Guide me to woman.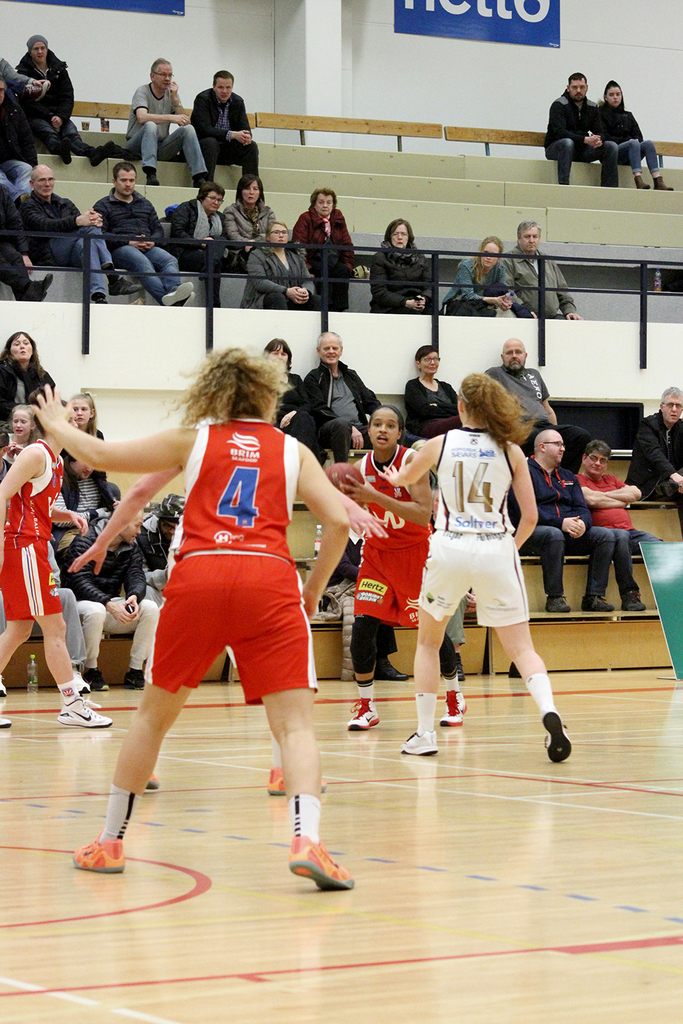
Guidance: <region>0, 395, 104, 753</region>.
